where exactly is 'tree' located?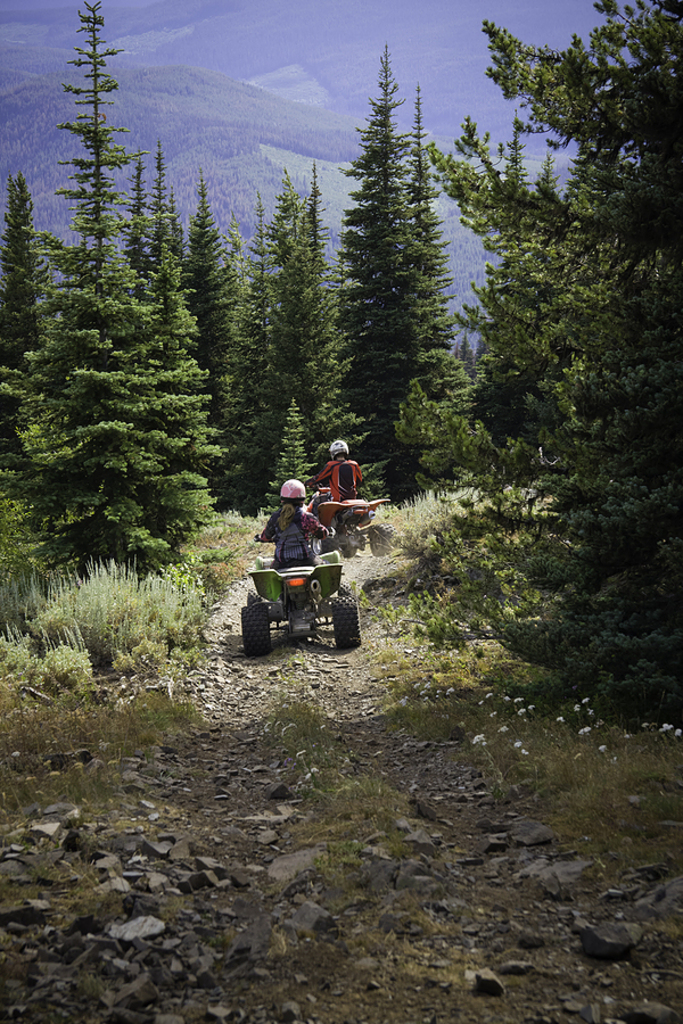
Its bounding box is box(319, 42, 470, 444).
